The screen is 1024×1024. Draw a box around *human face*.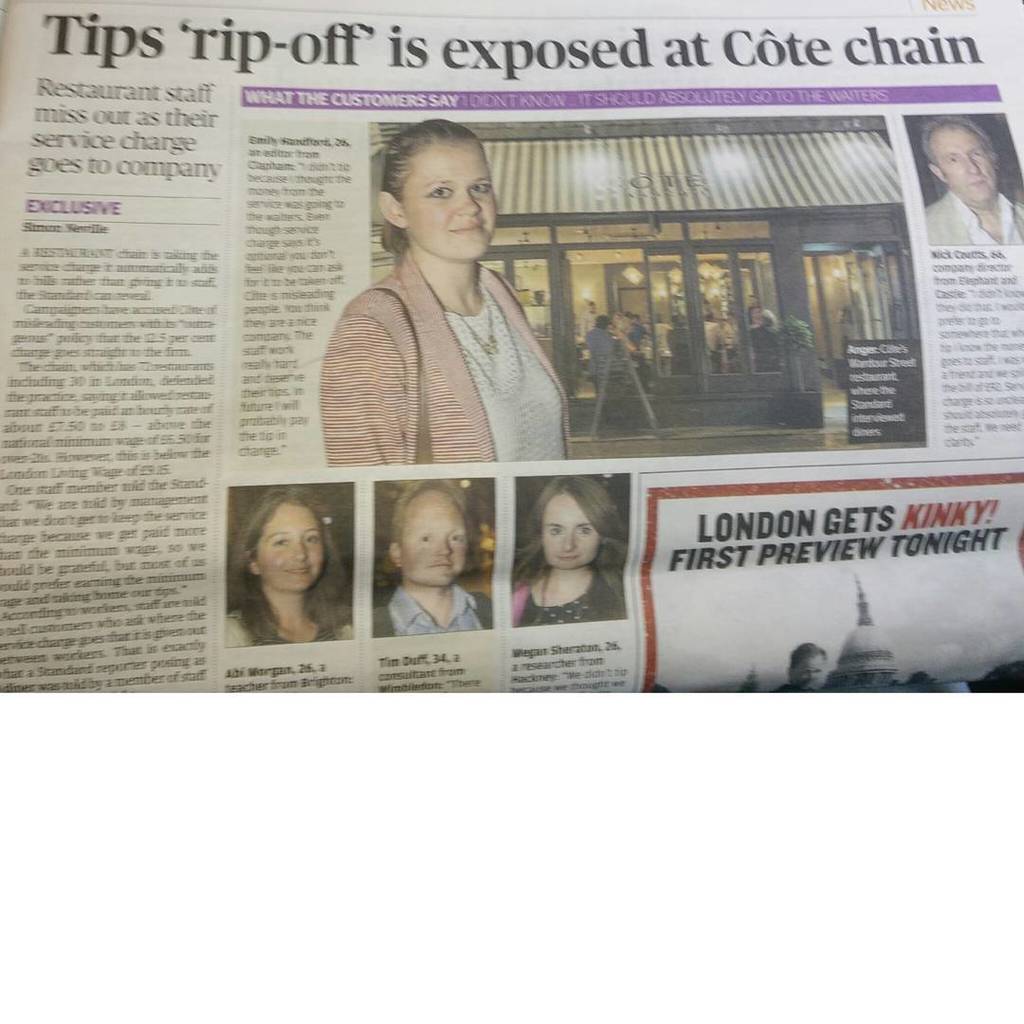
Rect(394, 494, 466, 584).
